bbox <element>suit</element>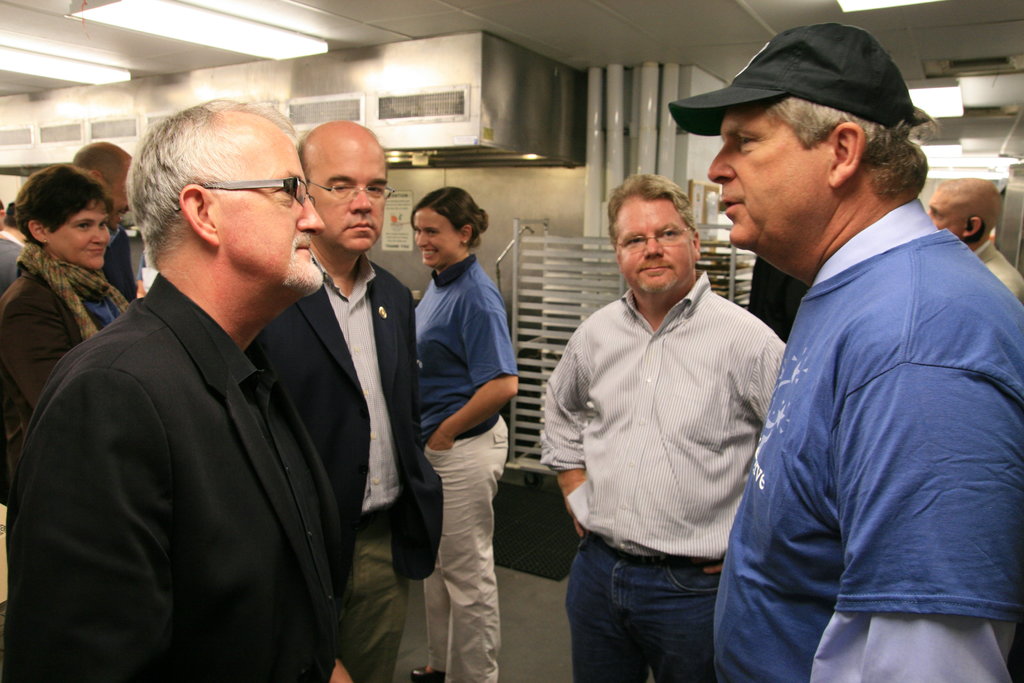
(x1=249, y1=241, x2=447, y2=577)
